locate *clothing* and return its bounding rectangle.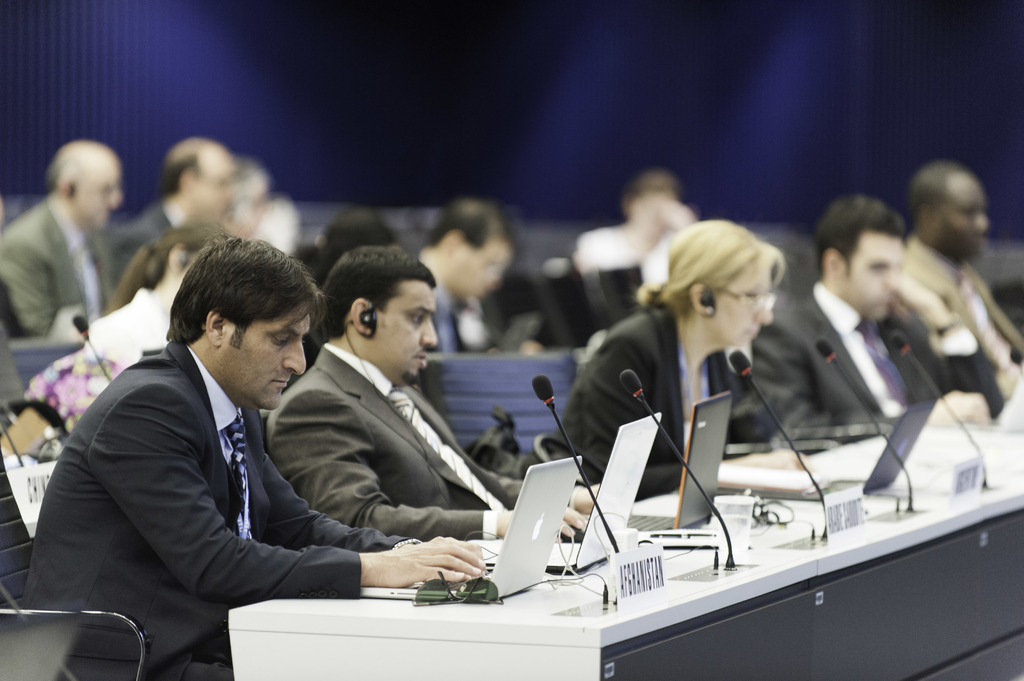
265,335,526,539.
